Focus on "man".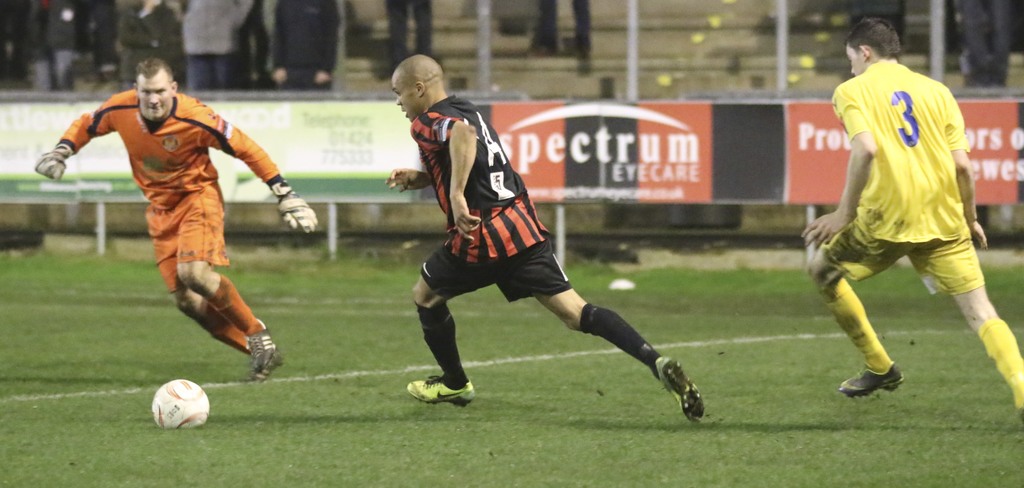
Focused at <bbox>384, 57, 707, 427</bbox>.
